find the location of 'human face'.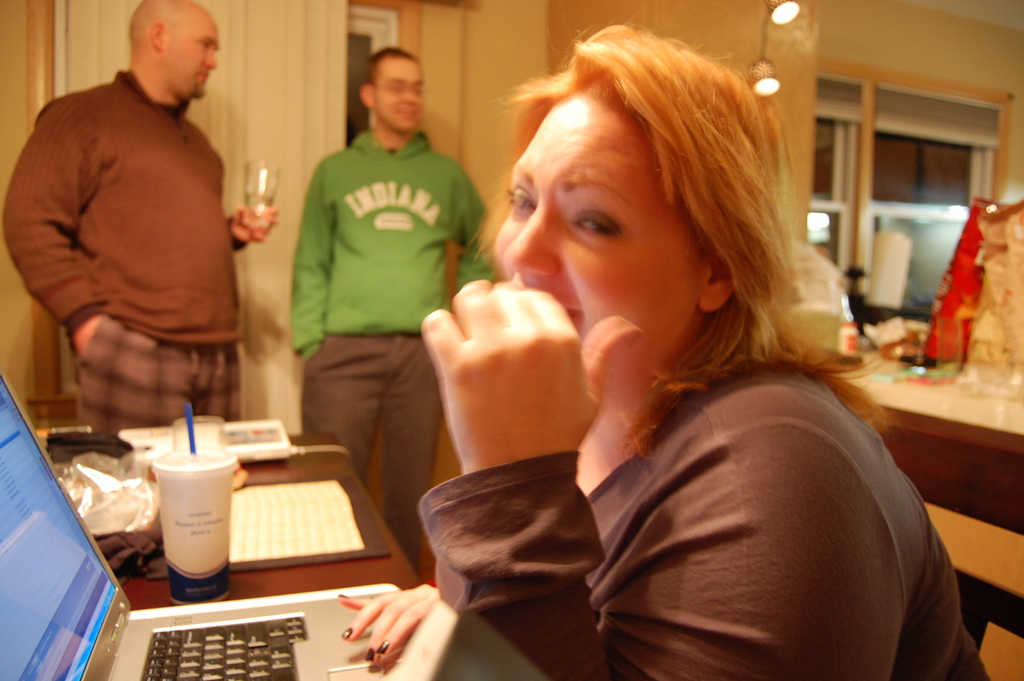
Location: bbox=[169, 15, 220, 98].
